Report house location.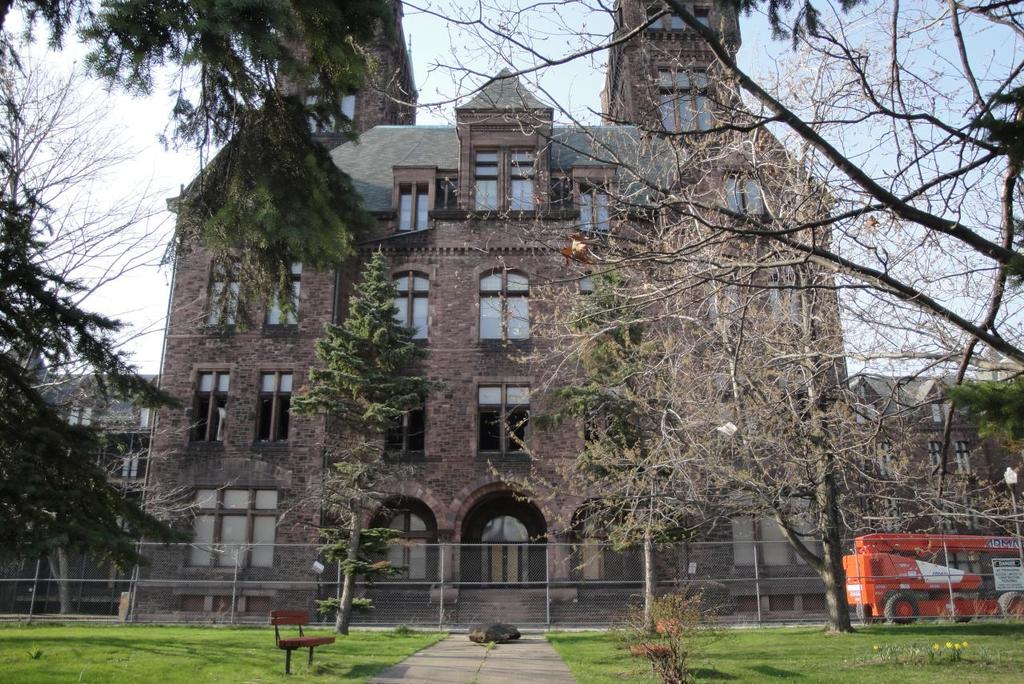
Report: (left=848, top=372, right=1023, bottom=540).
